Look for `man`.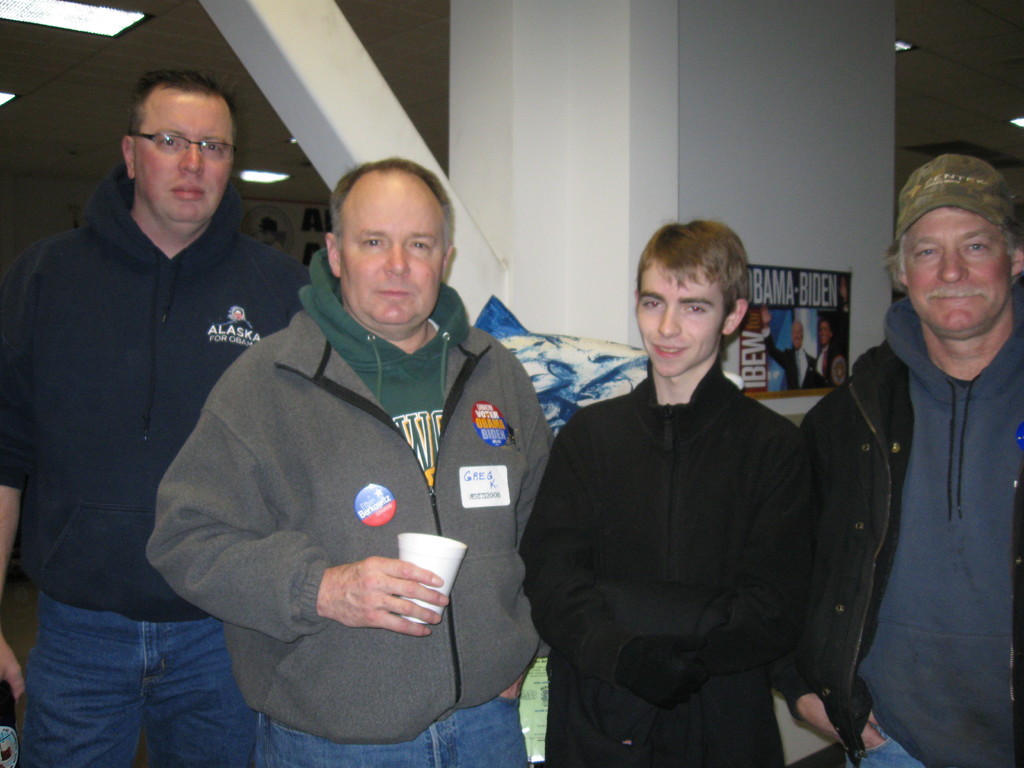
Found: {"left": 148, "top": 156, "right": 556, "bottom": 767}.
